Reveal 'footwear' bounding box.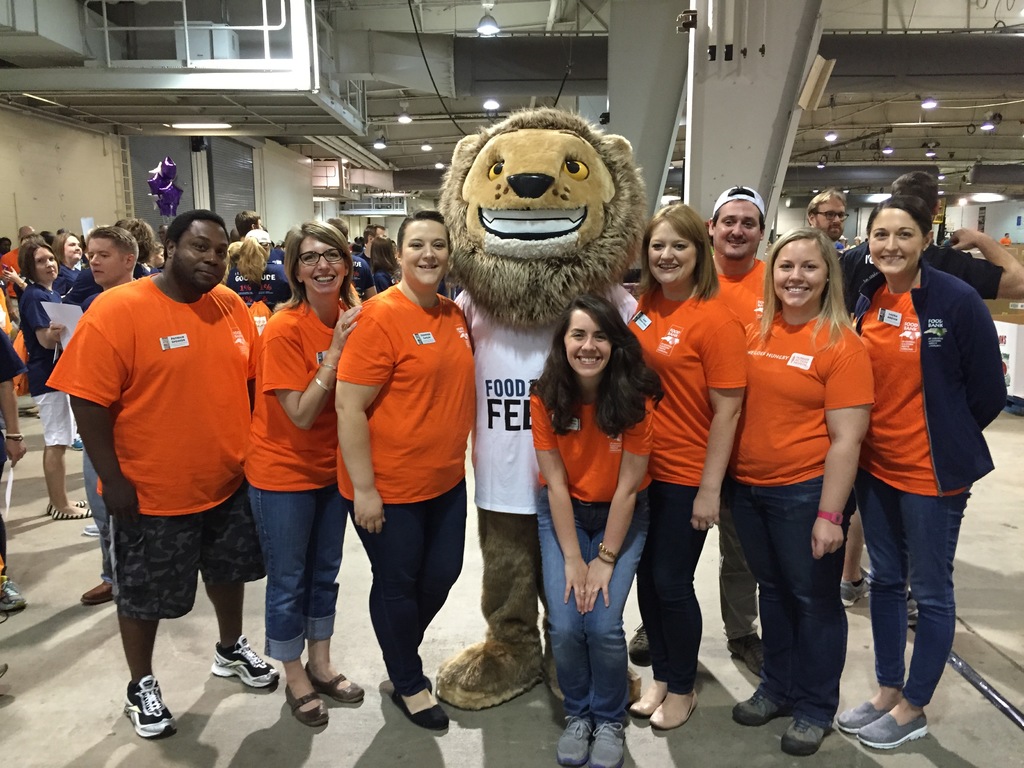
Revealed: 906/586/920/625.
